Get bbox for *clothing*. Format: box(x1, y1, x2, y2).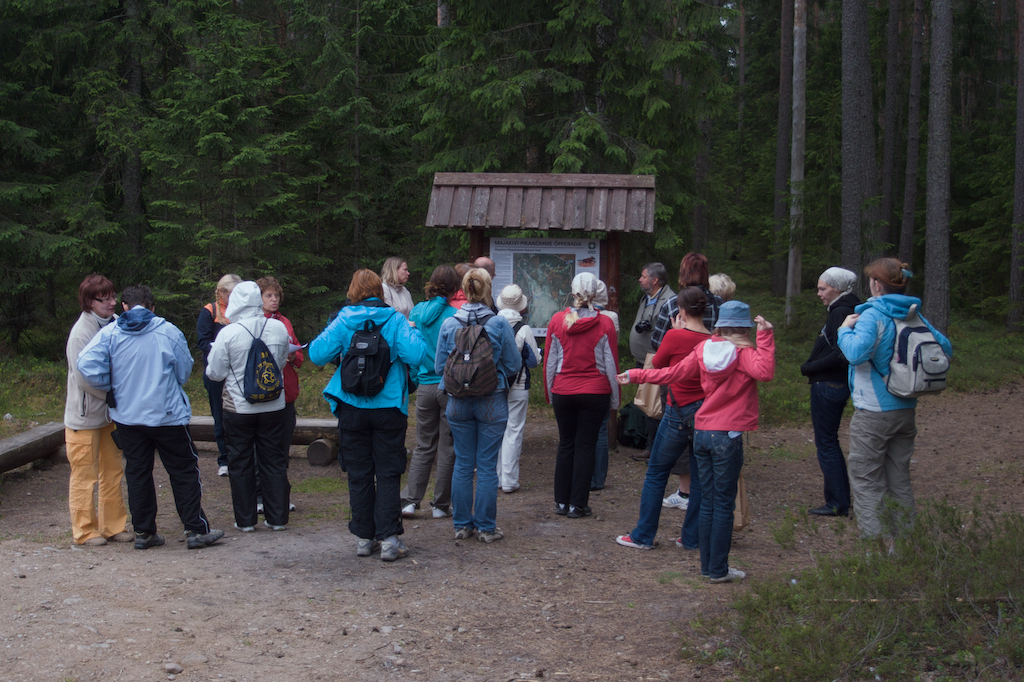
box(594, 309, 617, 489).
